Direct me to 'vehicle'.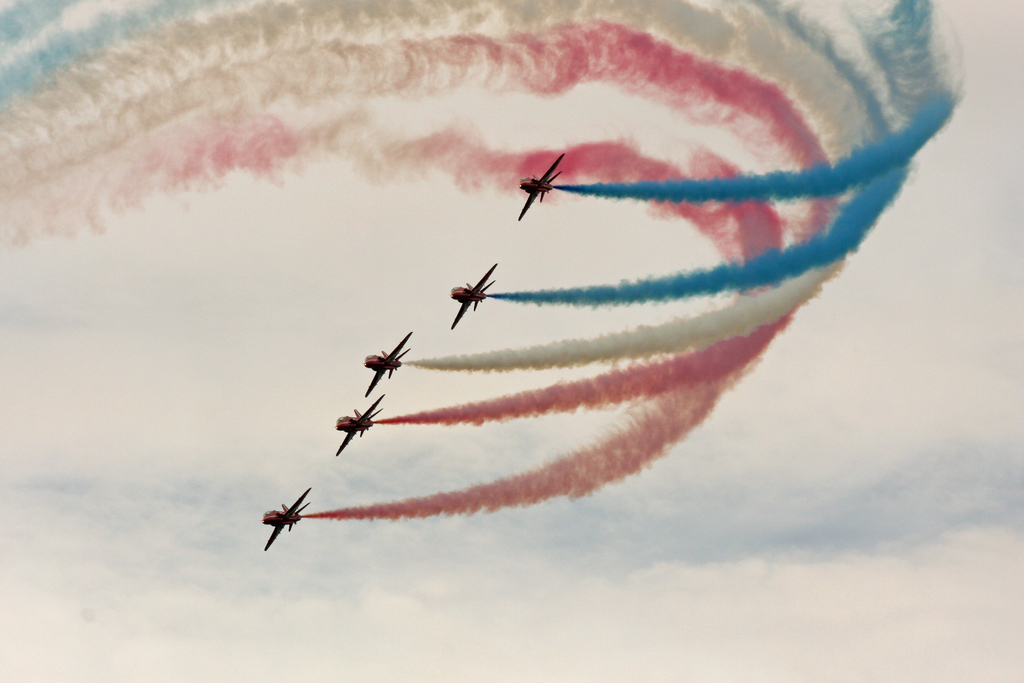
Direction: [364, 325, 413, 395].
